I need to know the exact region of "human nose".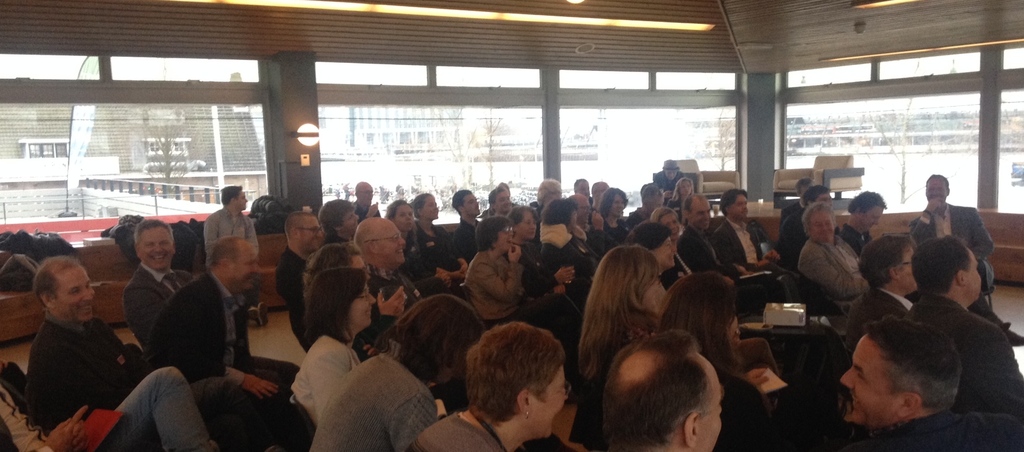
Region: left=315, top=228, right=325, bottom=243.
